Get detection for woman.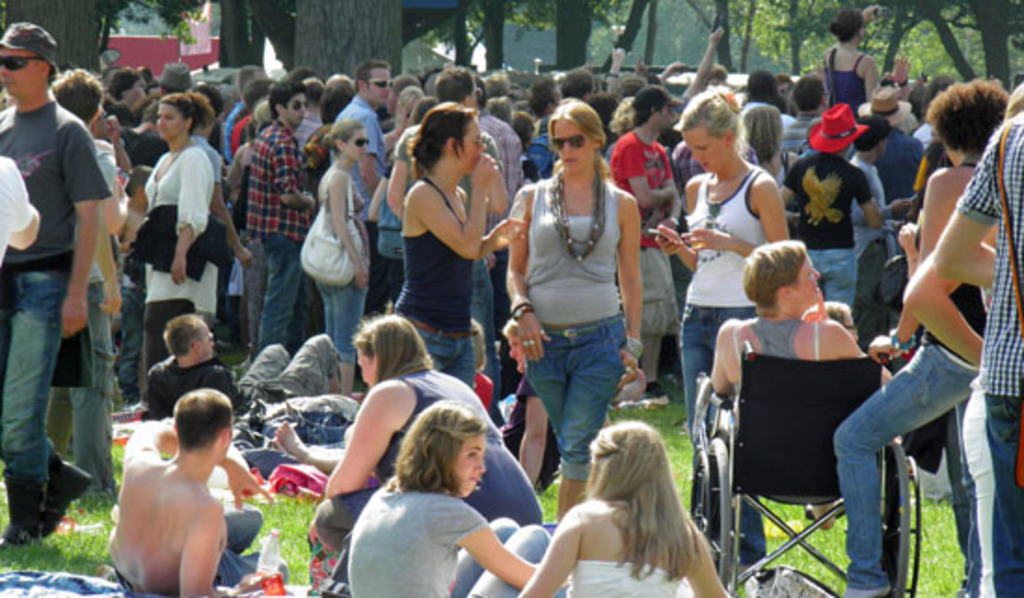
Detection: 883:56:918:145.
